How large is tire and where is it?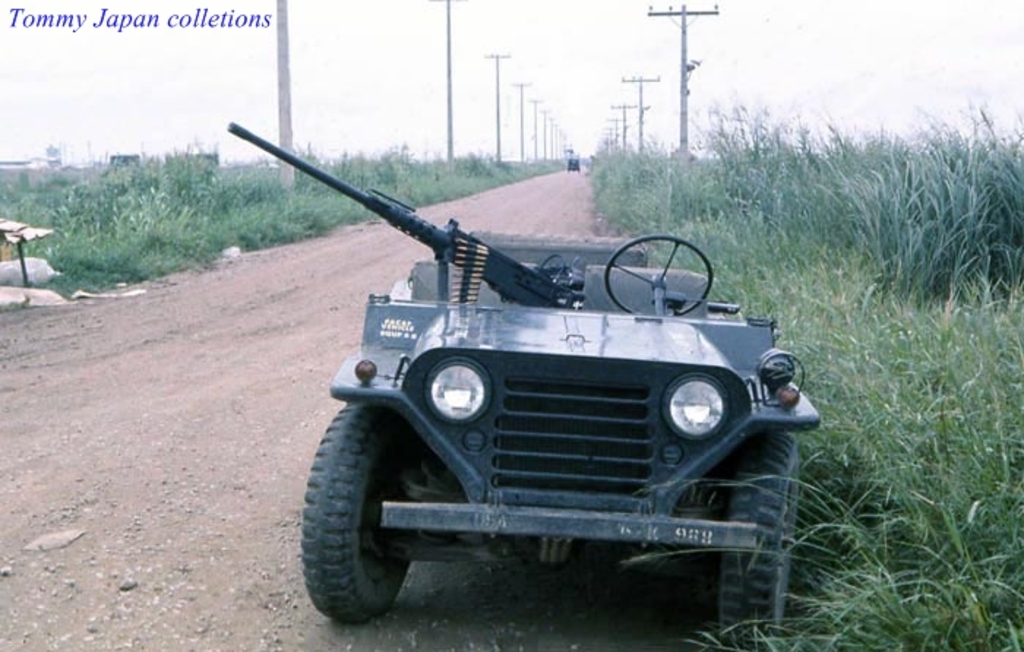
Bounding box: box=[301, 406, 439, 639].
